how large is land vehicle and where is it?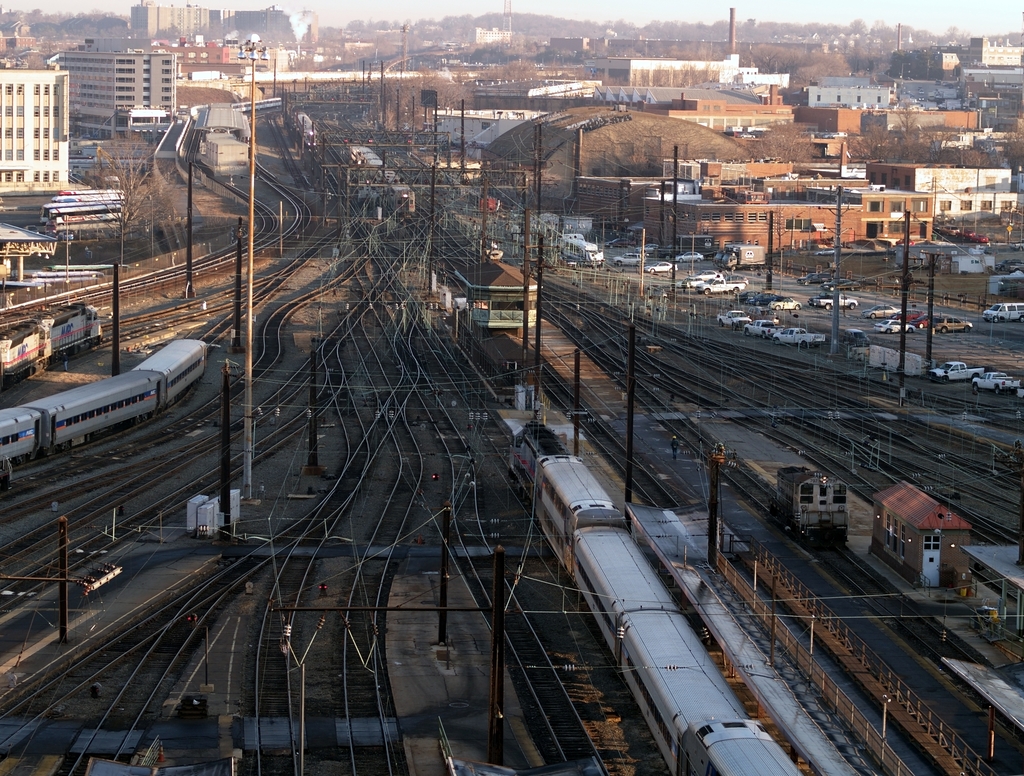
Bounding box: box(844, 328, 870, 345).
